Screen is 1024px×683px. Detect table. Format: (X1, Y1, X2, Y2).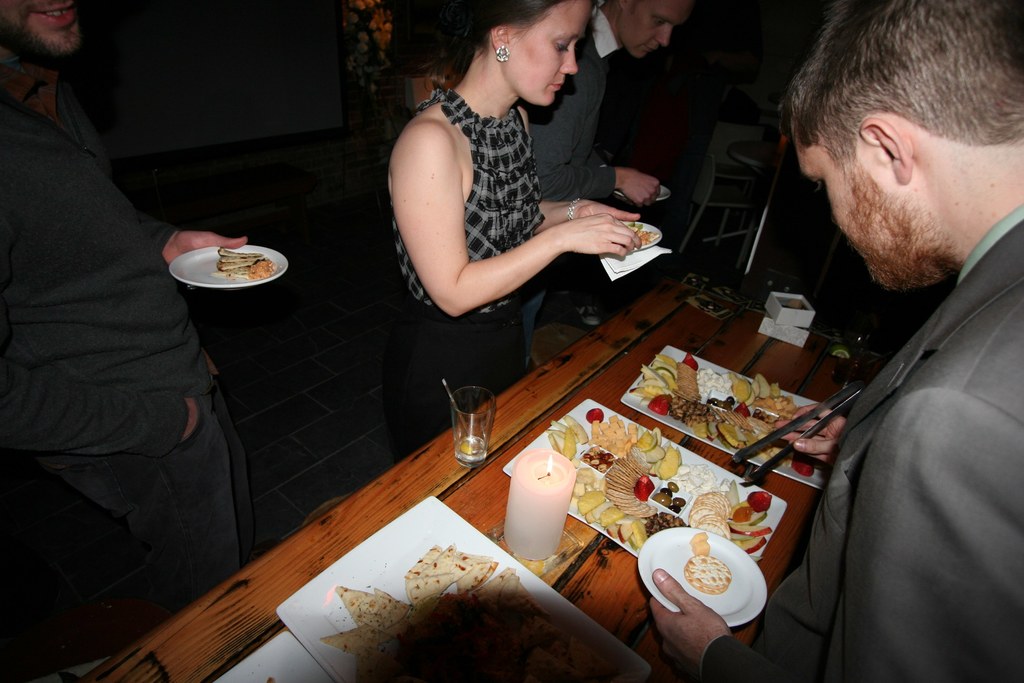
(213, 204, 870, 682).
